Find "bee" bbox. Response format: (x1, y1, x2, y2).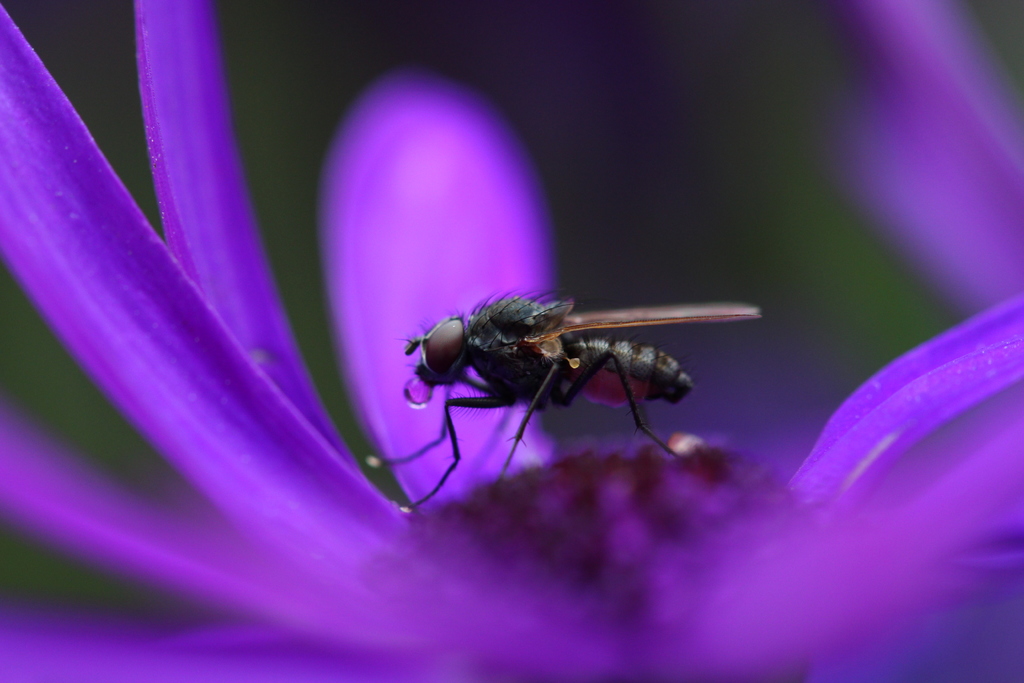
(364, 268, 766, 487).
